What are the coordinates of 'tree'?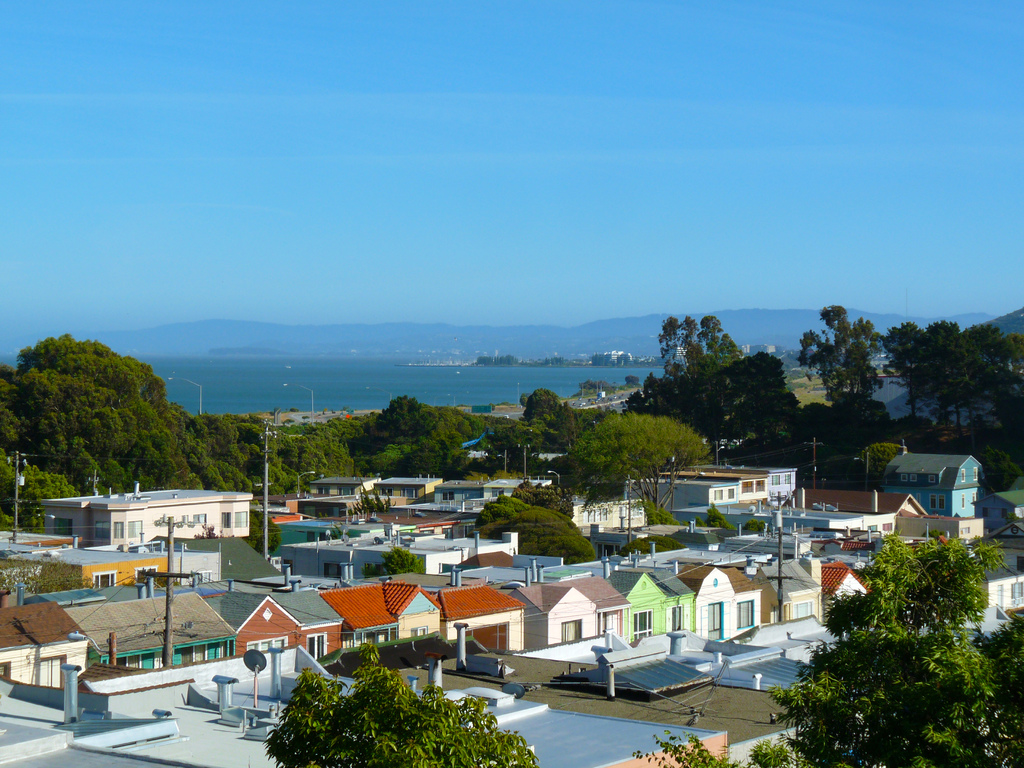
box(369, 547, 424, 575).
